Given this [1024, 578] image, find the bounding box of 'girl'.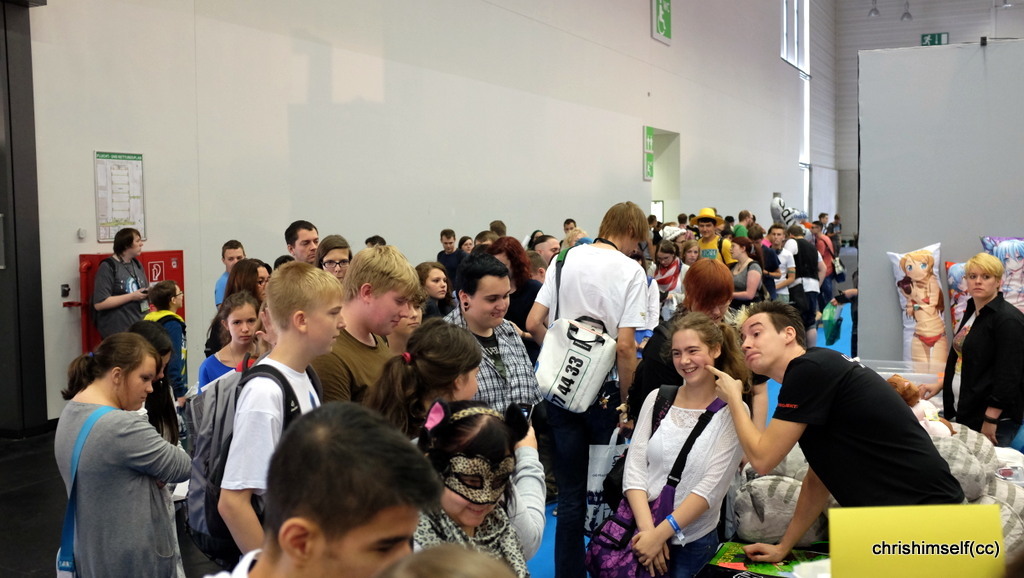
x1=59, y1=329, x2=200, y2=574.
